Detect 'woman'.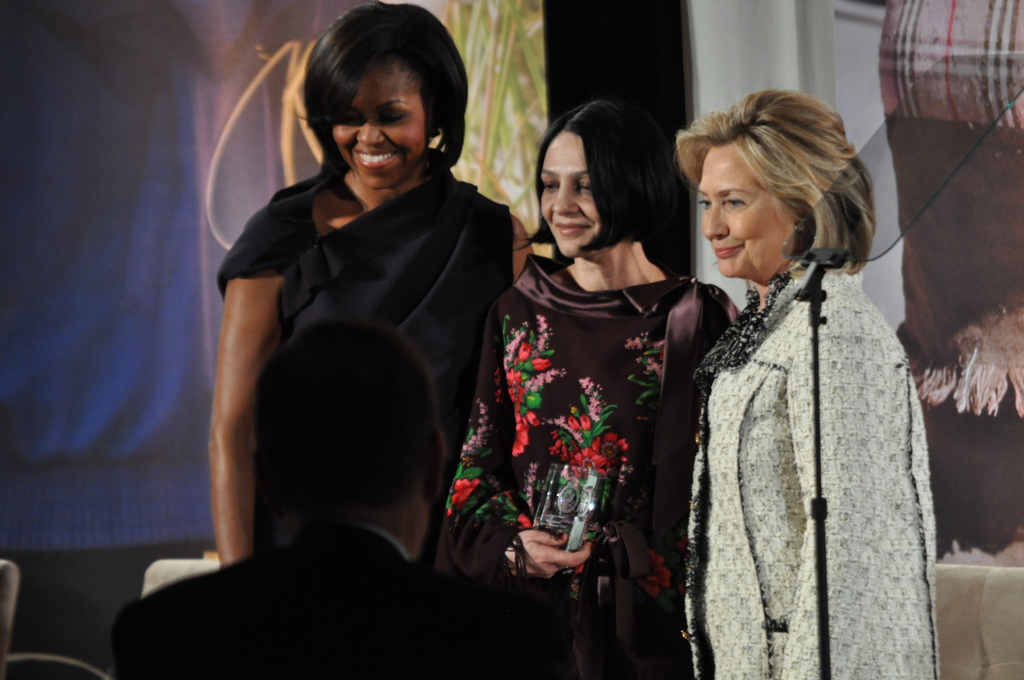
Detected at x1=662 y1=78 x2=947 y2=679.
